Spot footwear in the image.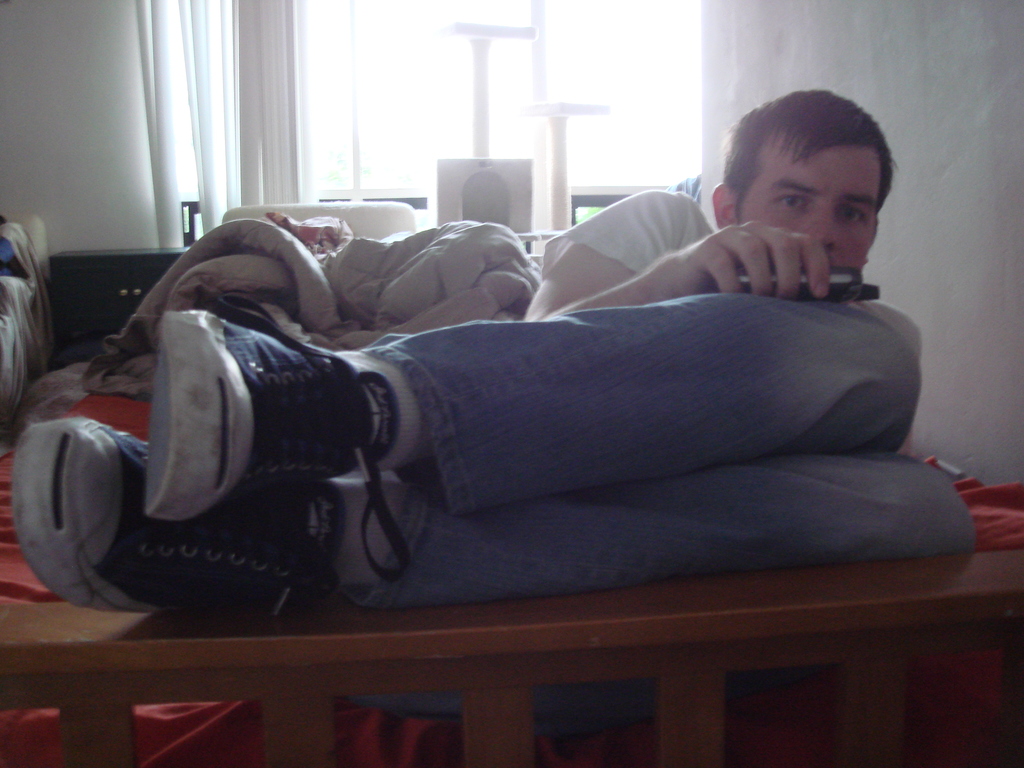
footwear found at 140,305,420,586.
